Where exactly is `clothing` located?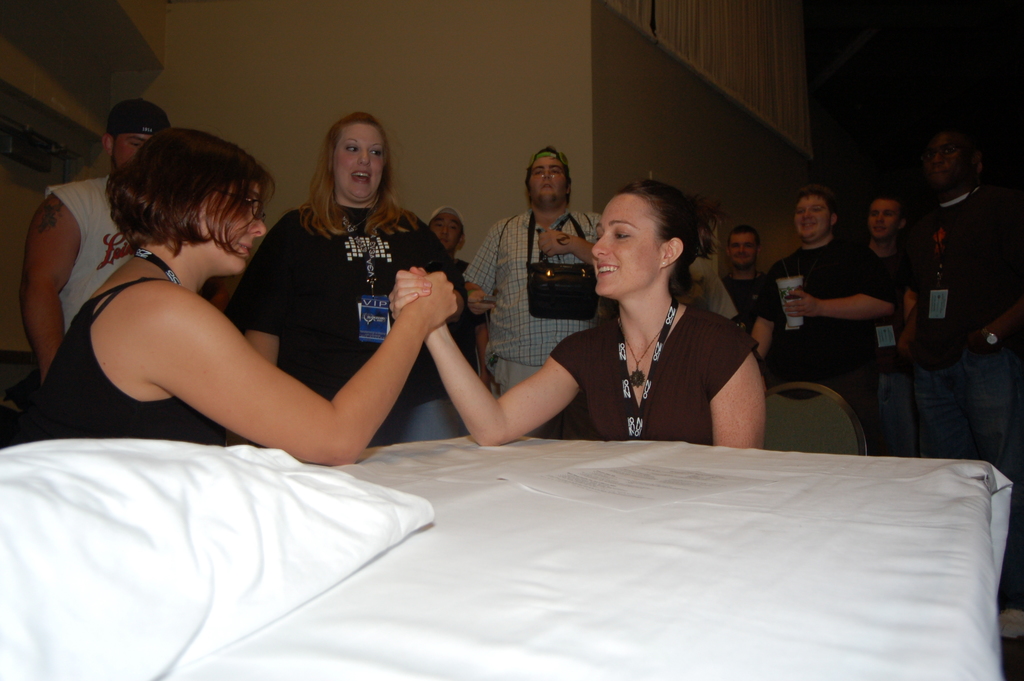
Its bounding box is [560,299,753,443].
